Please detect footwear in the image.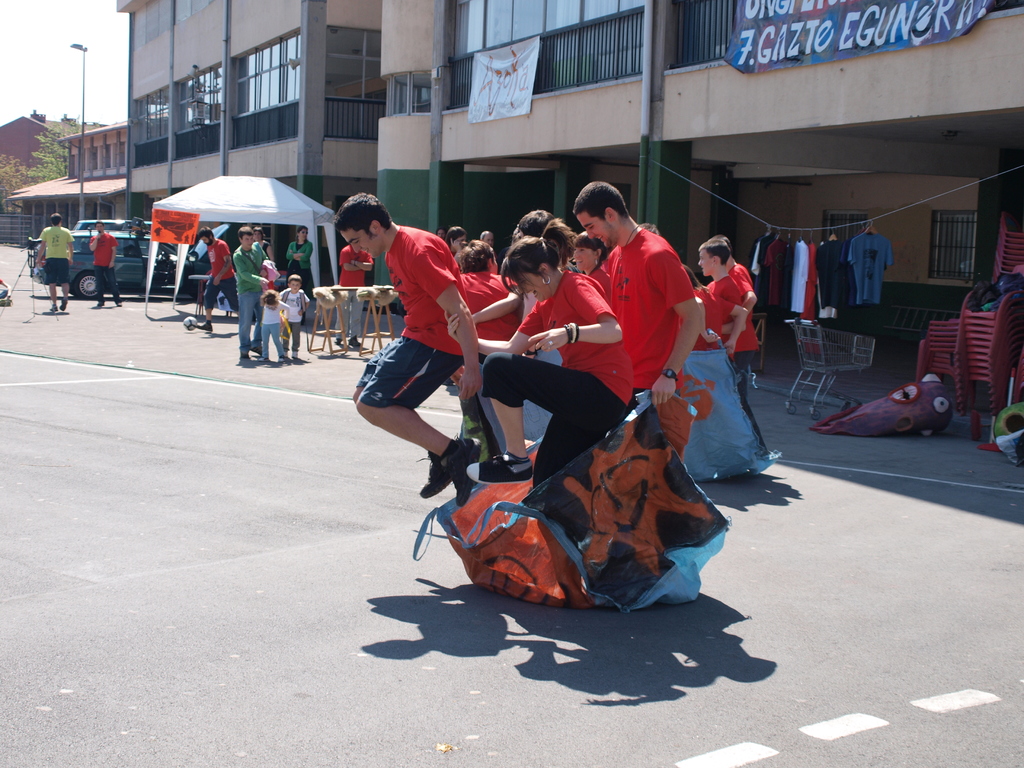
box(331, 336, 342, 344).
